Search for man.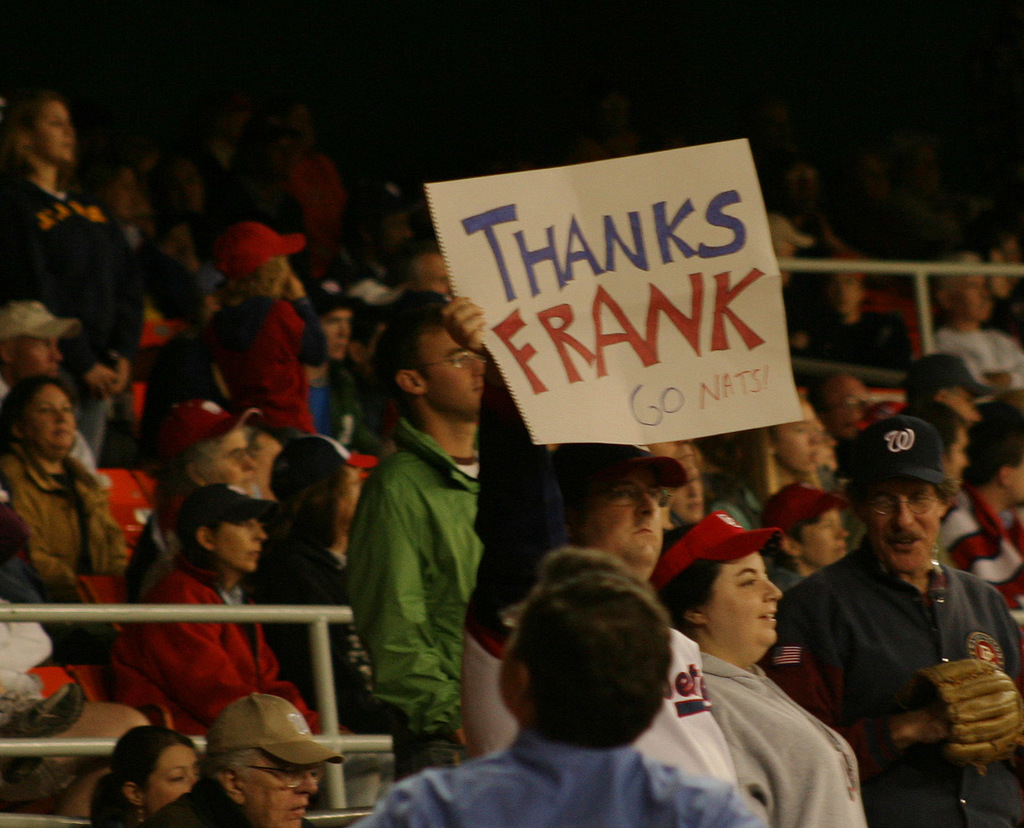
Found at 118, 397, 268, 620.
